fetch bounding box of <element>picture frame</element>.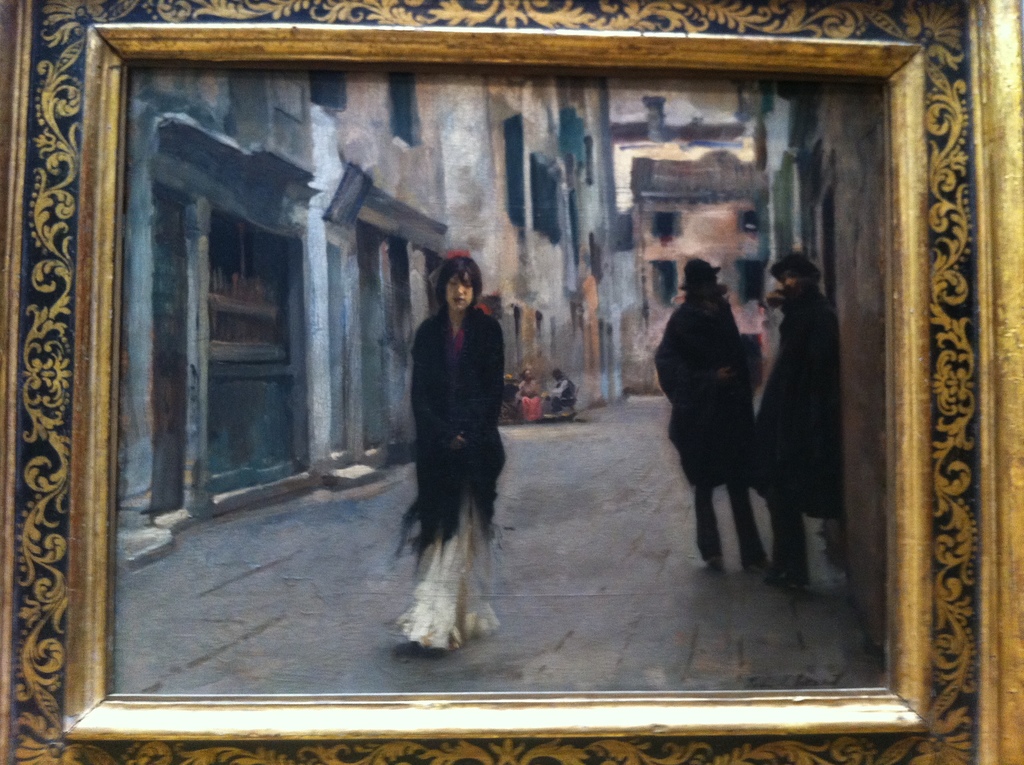
Bbox: (x1=0, y1=0, x2=1023, y2=764).
